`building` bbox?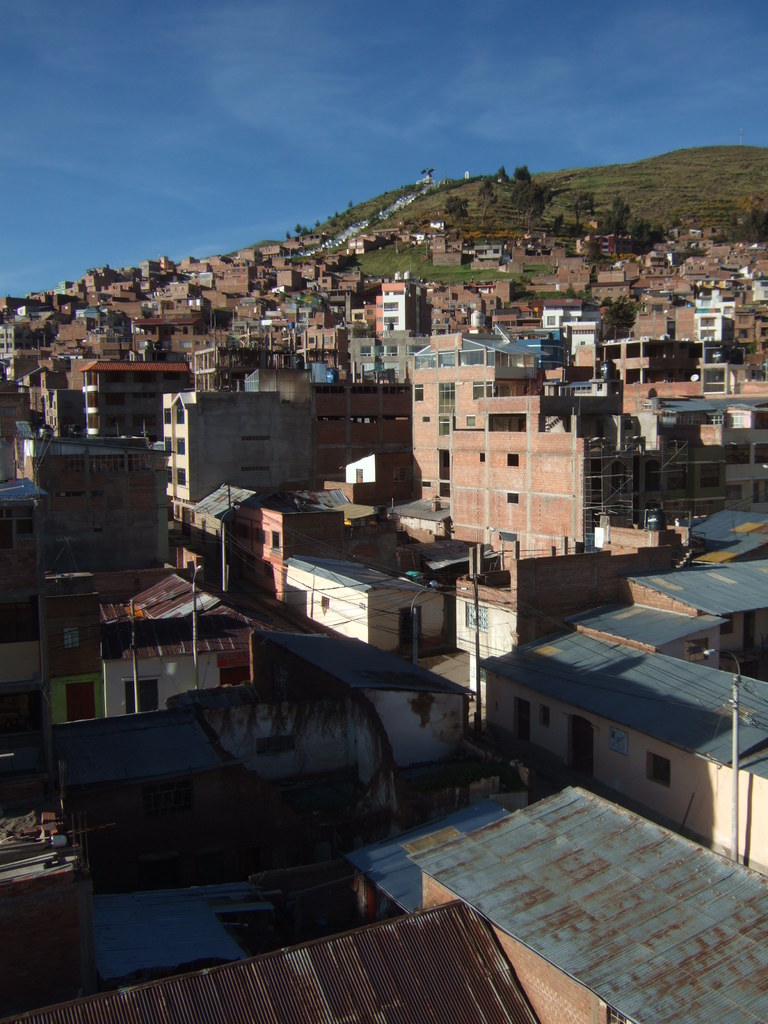
(230, 494, 344, 600)
